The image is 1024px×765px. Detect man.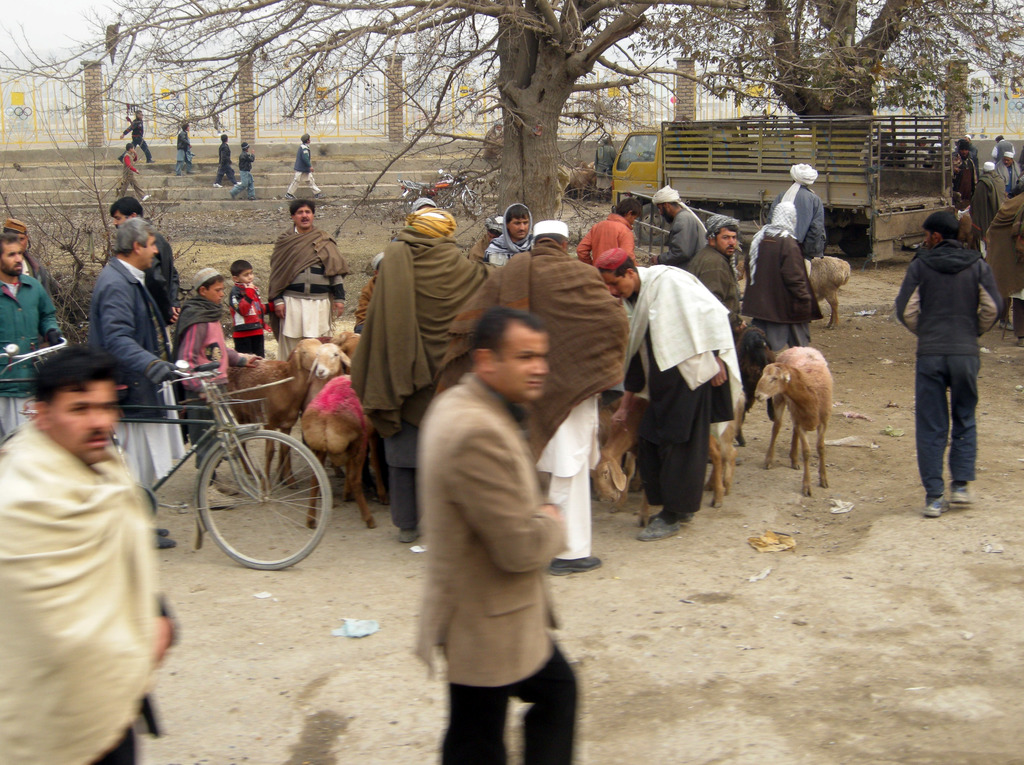
Detection: x1=684 y1=210 x2=753 y2=397.
